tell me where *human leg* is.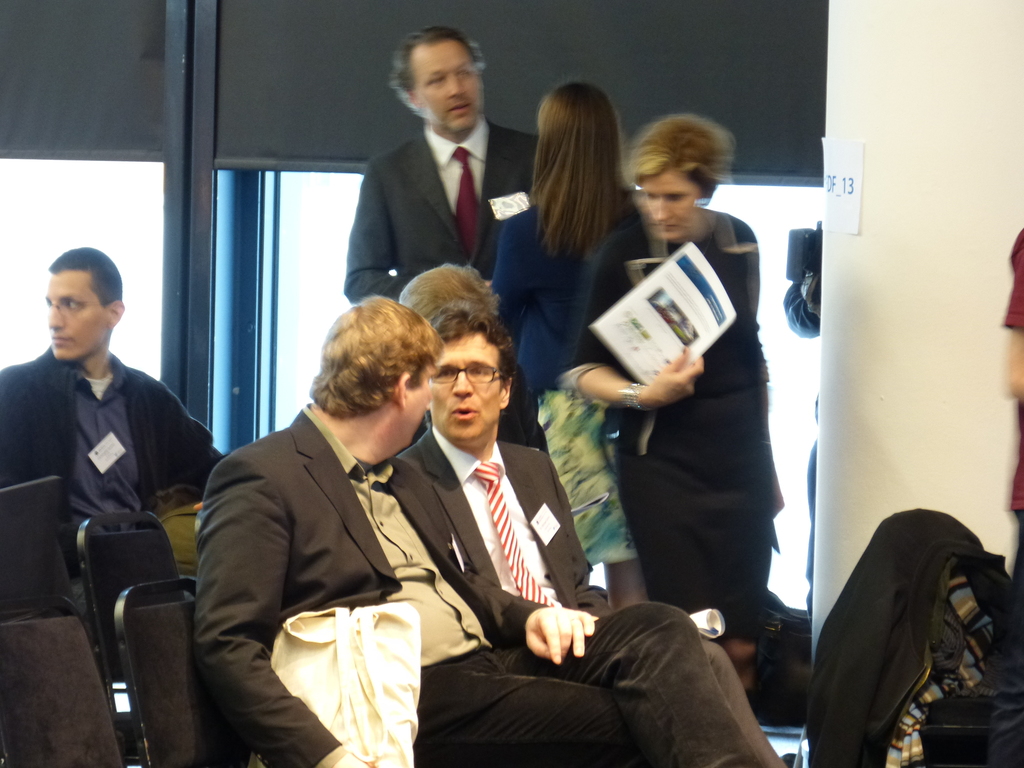
*human leg* is at select_region(600, 545, 661, 609).
